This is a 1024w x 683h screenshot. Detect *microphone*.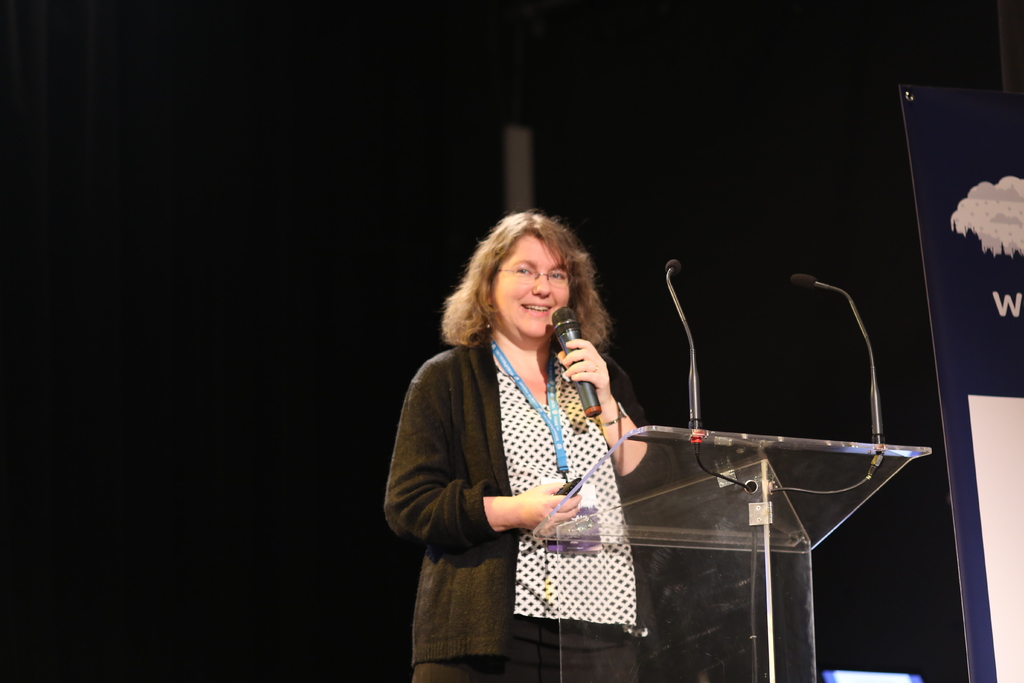
788, 273, 816, 288.
